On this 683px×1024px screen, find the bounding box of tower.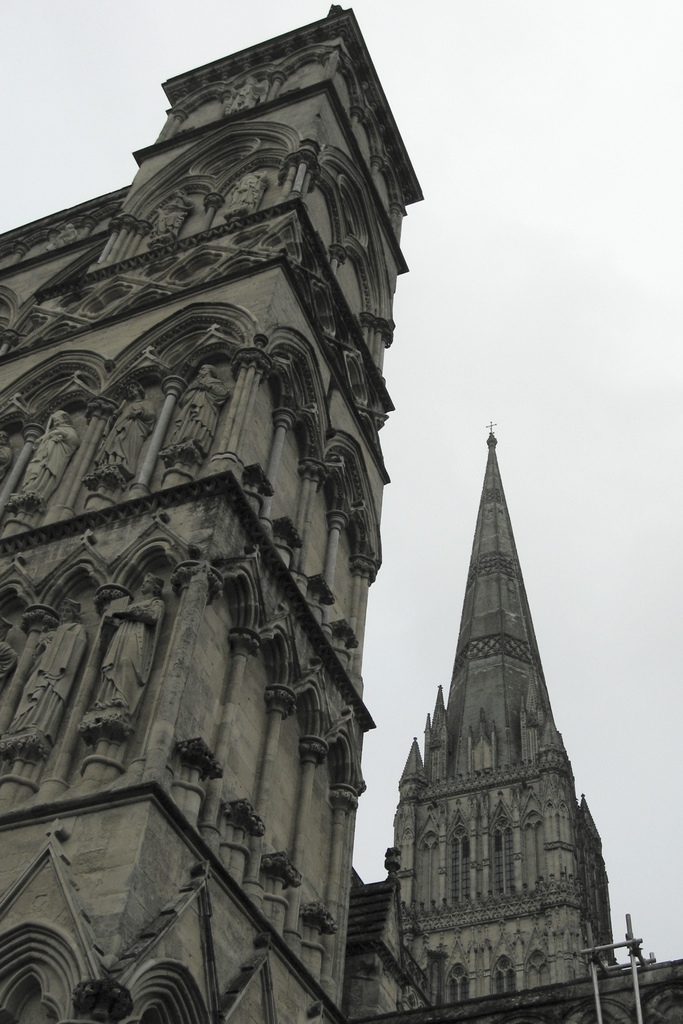
Bounding box: rect(372, 429, 616, 1002).
